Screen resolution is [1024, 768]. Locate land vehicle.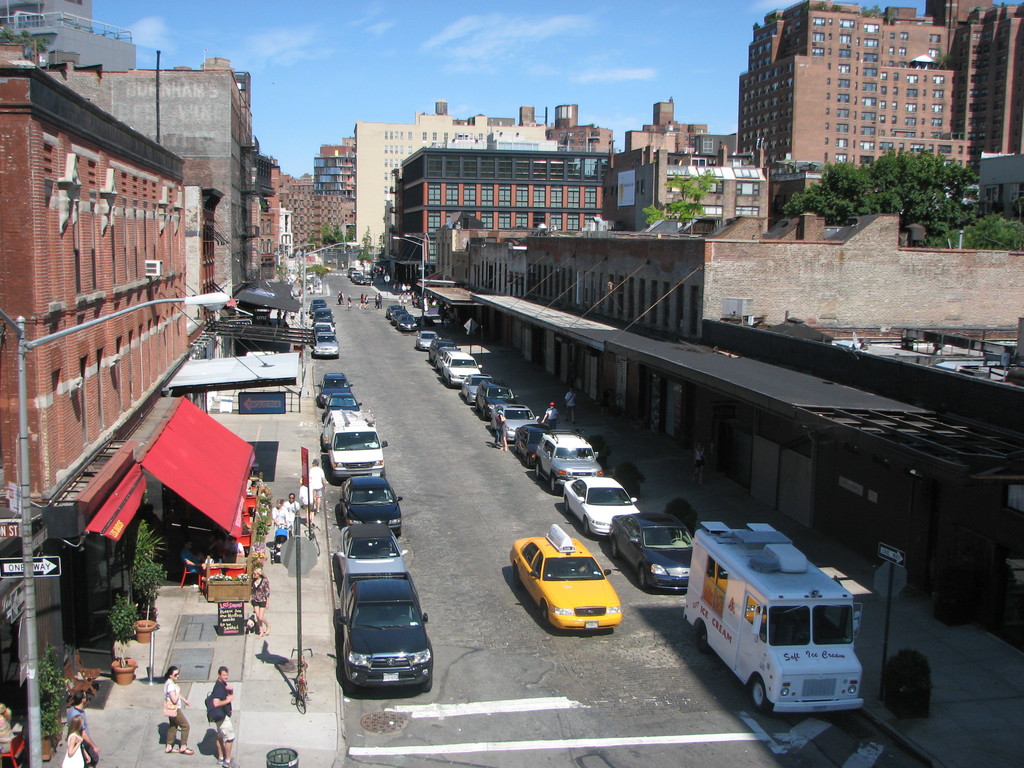
x1=311 y1=299 x2=331 y2=307.
